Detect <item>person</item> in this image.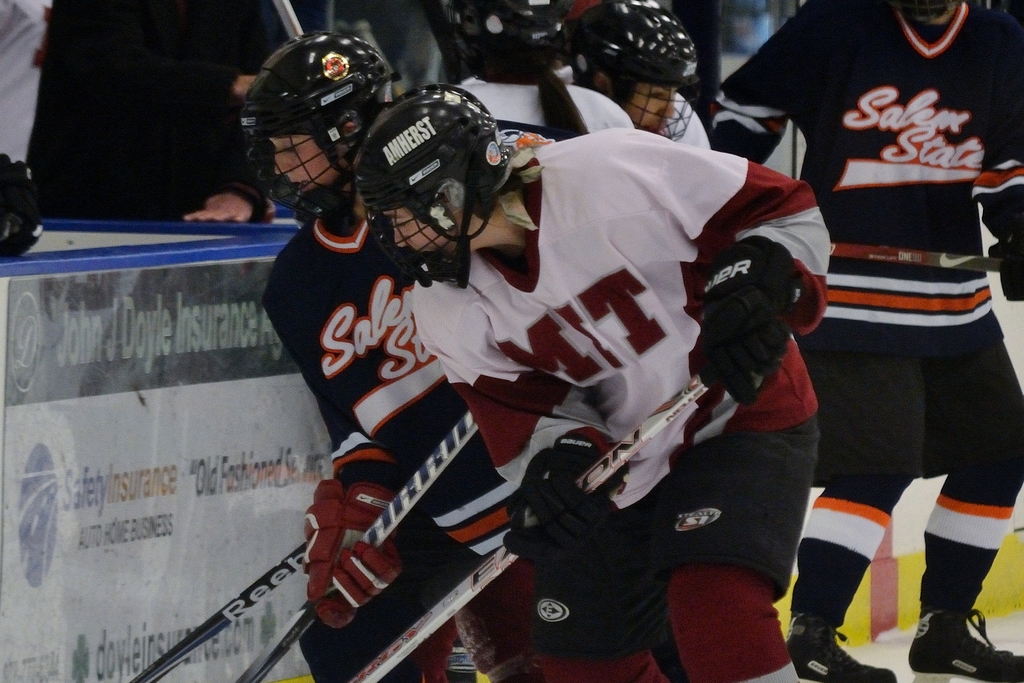
Detection: <box>29,0,303,250</box>.
